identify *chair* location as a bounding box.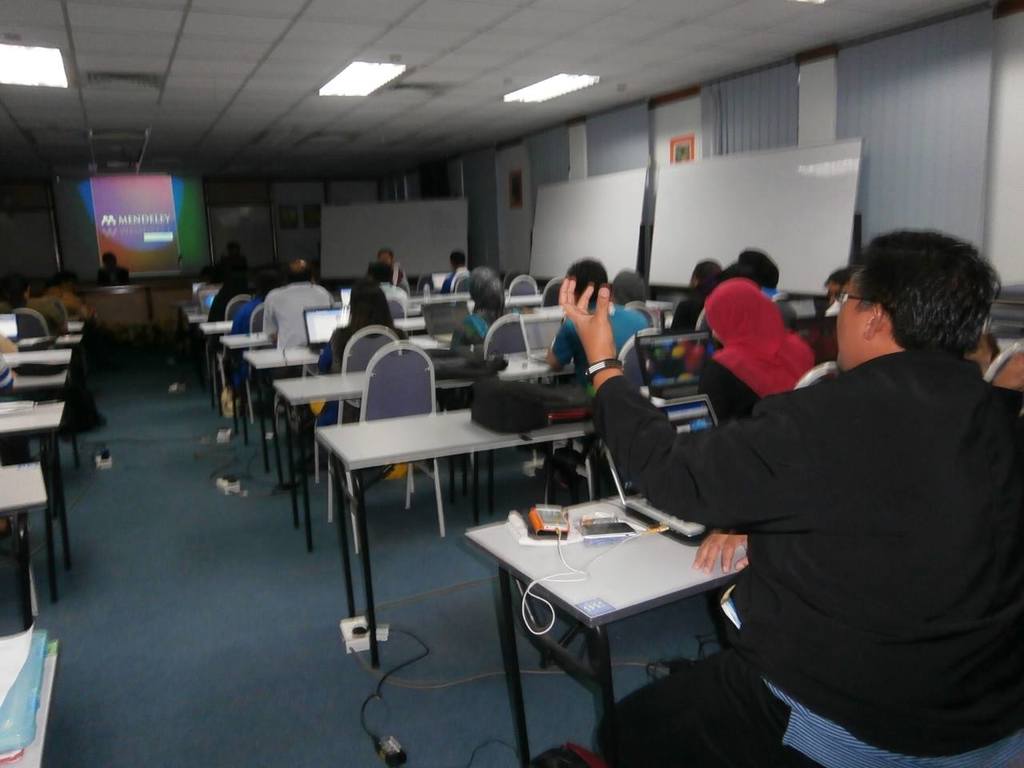
rect(463, 314, 531, 469).
